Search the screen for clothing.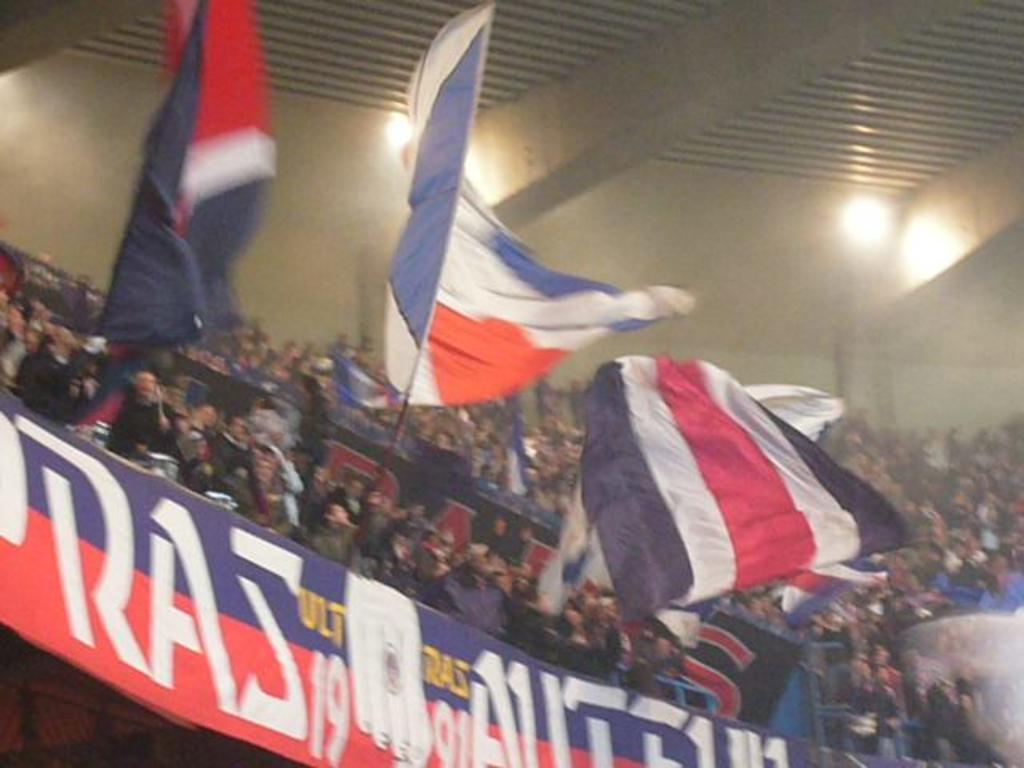
Found at region(859, 654, 910, 726).
